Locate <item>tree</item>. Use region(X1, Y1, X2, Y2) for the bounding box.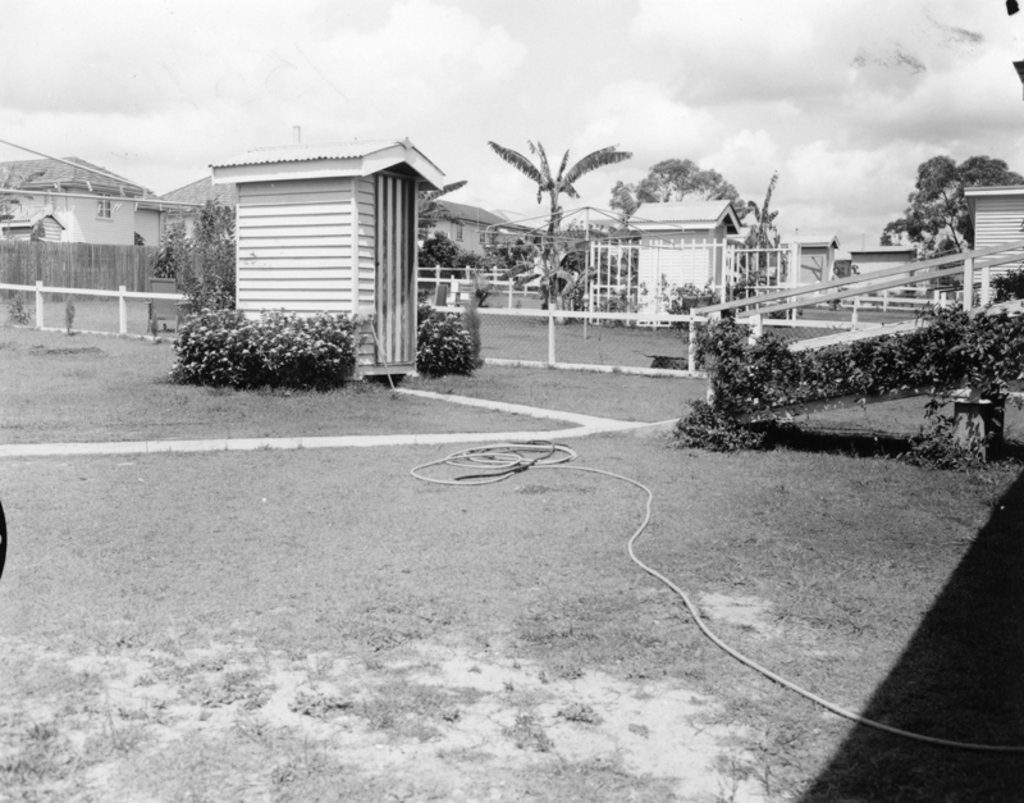
region(613, 158, 749, 231).
